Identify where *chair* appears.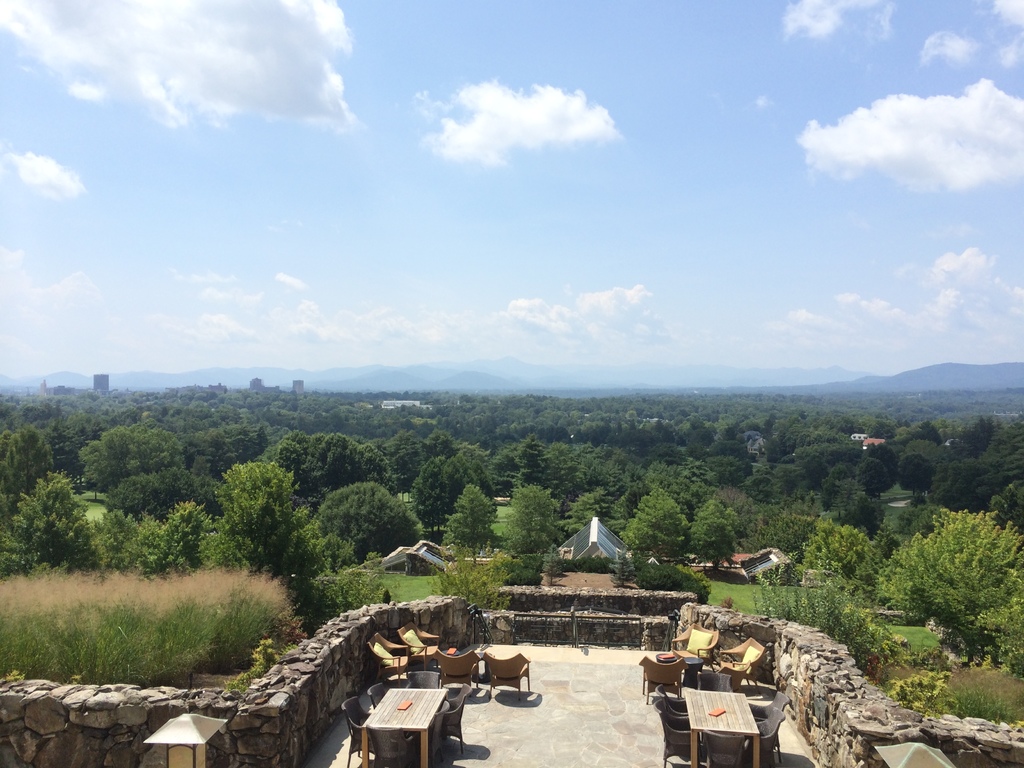
Appears at (480,652,531,702).
